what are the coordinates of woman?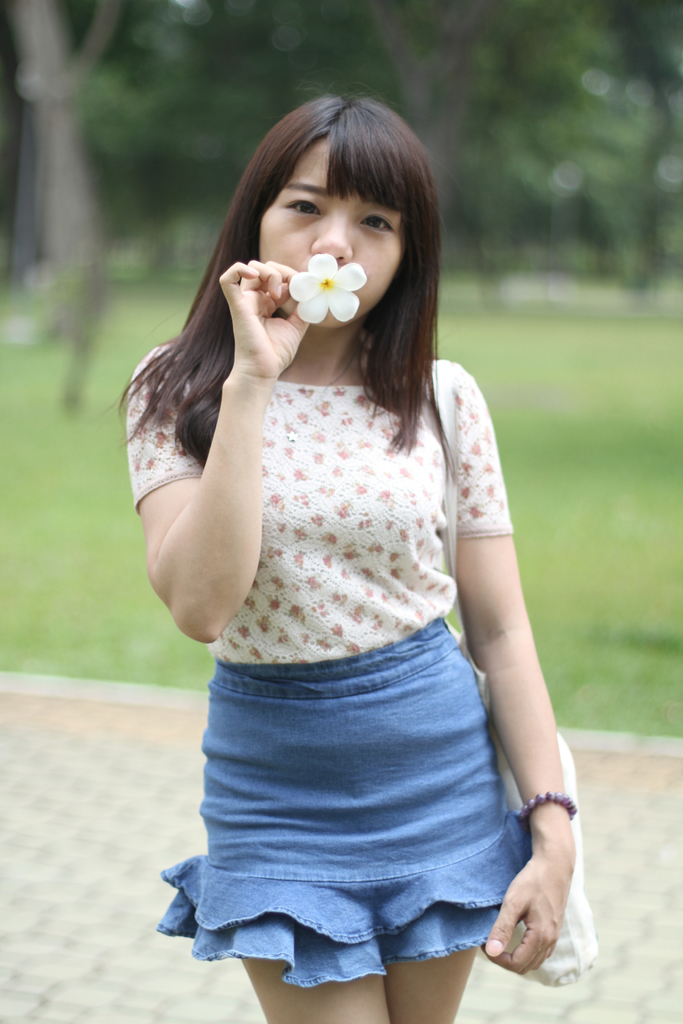
[left=116, top=84, right=576, bottom=1023].
